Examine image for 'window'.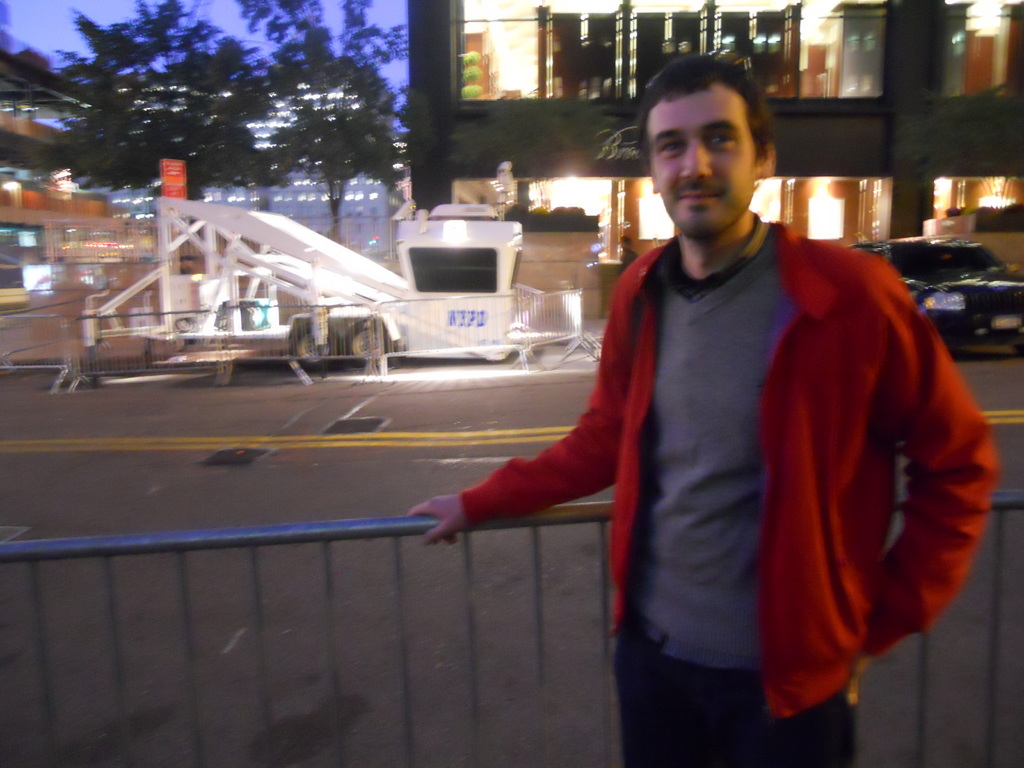
Examination result: bbox=[800, 1, 881, 95].
